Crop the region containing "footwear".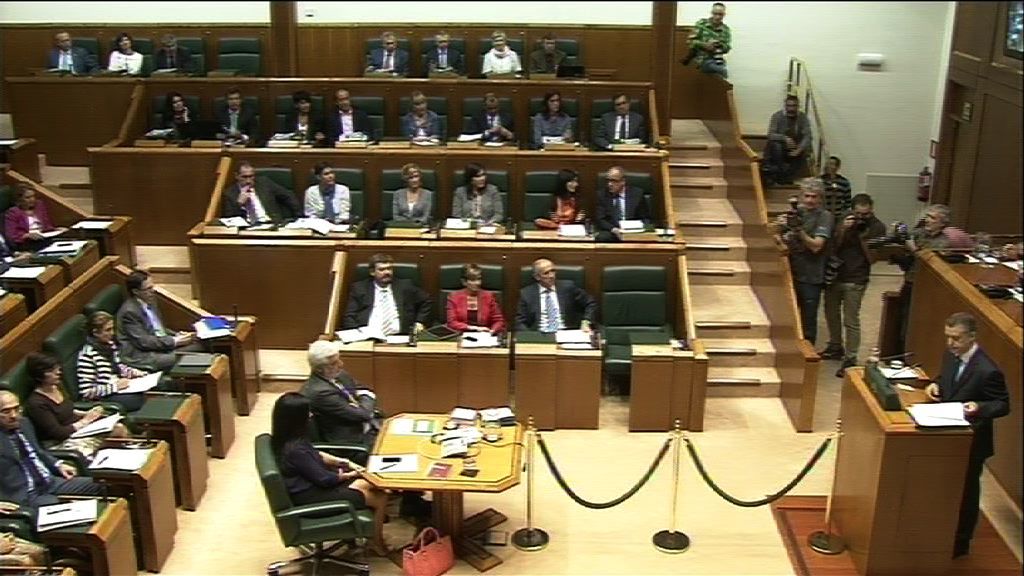
Crop region: x1=819 y1=346 x2=845 y2=358.
